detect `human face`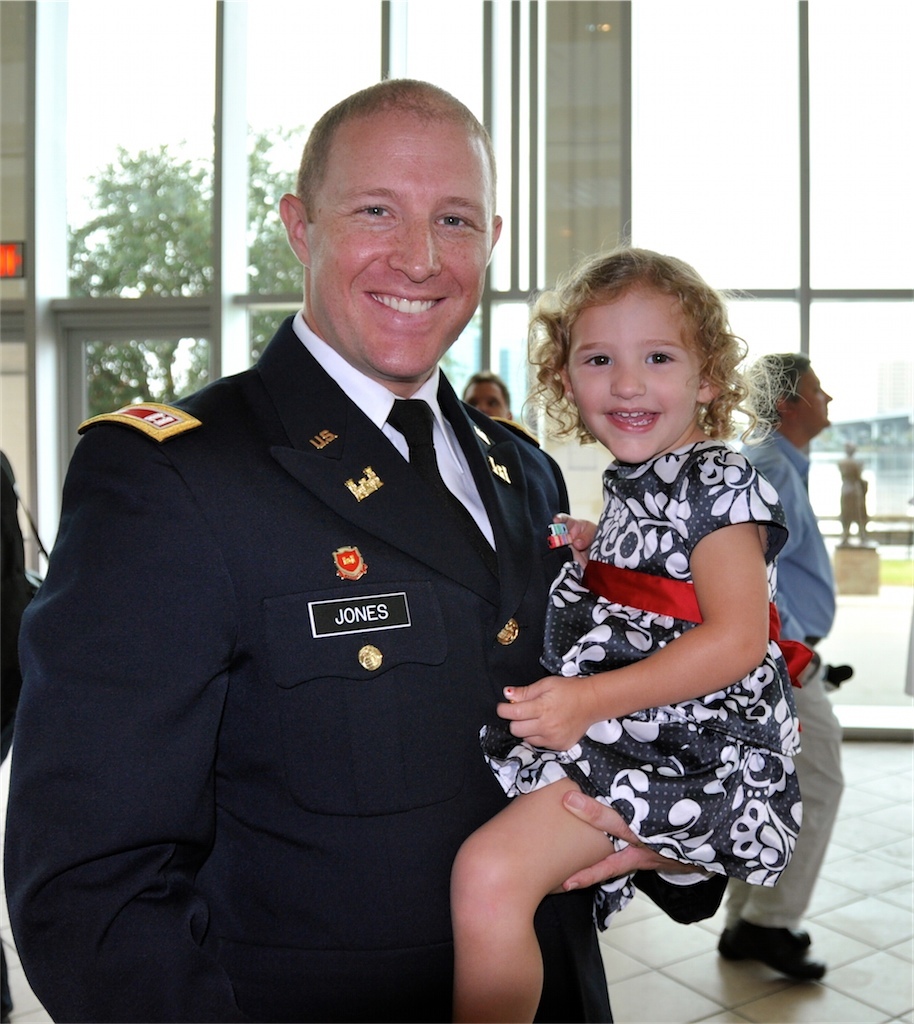
562/275/698/469
